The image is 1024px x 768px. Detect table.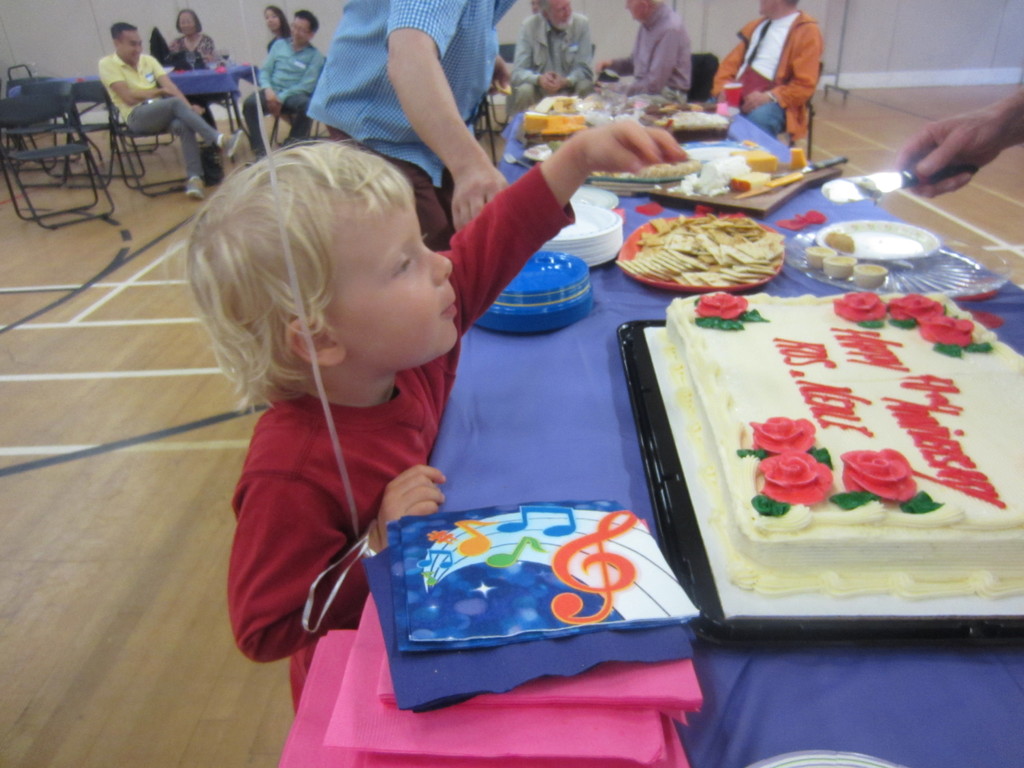
Detection: locate(193, 122, 1023, 762).
